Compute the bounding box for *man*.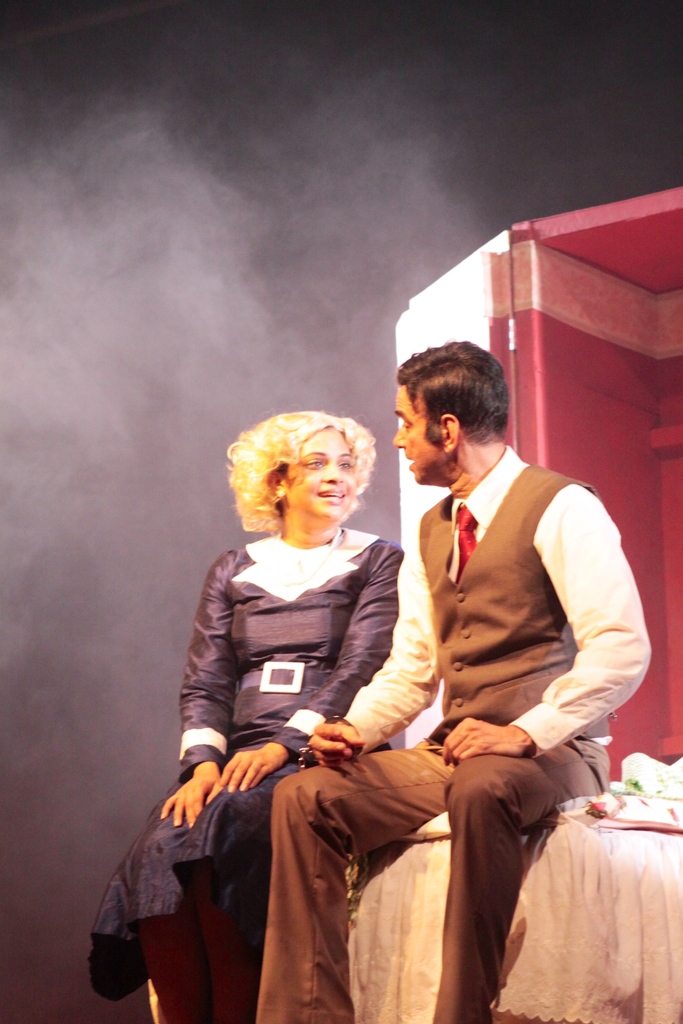
328 317 642 999.
